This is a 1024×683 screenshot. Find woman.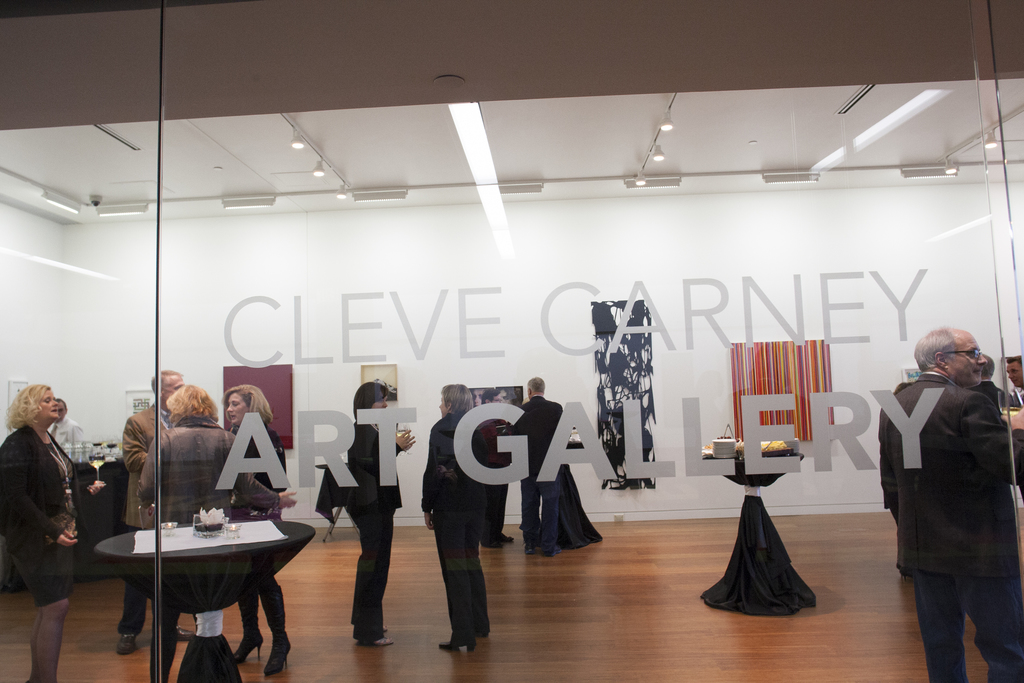
Bounding box: (417, 385, 493, 652).
